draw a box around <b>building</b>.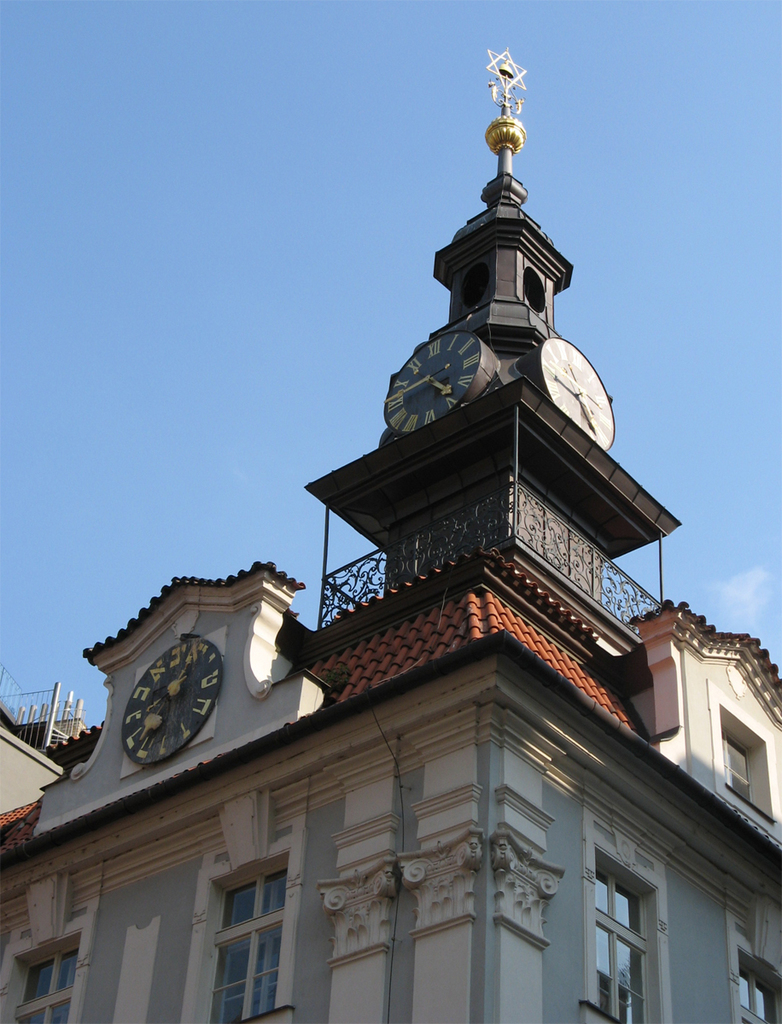
(0, 52, 781, 1023).
